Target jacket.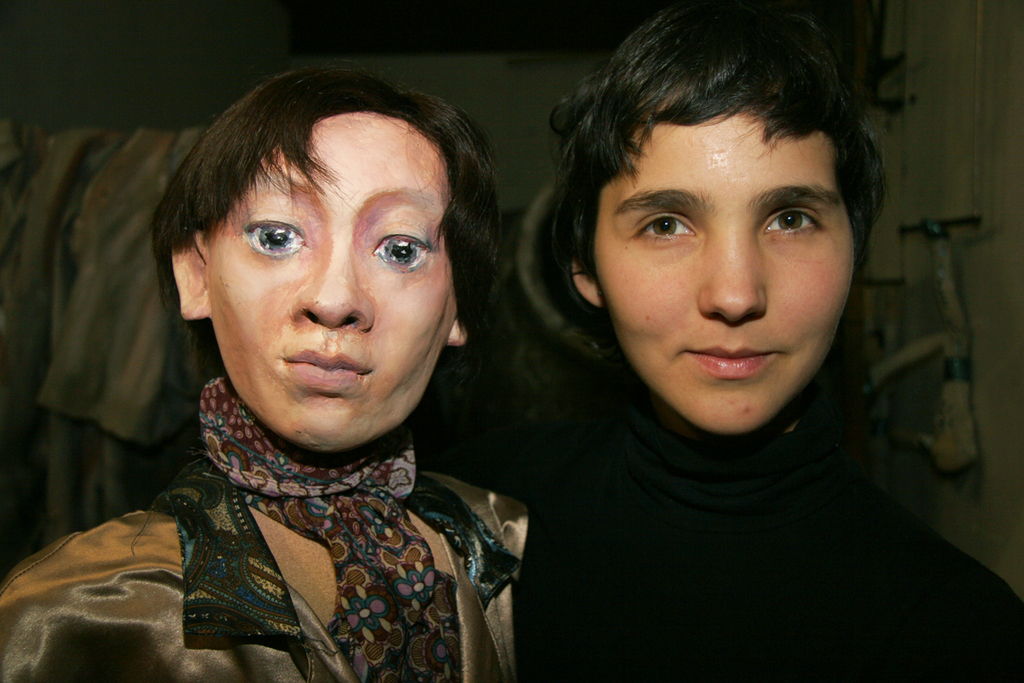
Target region: [x1=0, y1=468, x2=523, y2=682].
